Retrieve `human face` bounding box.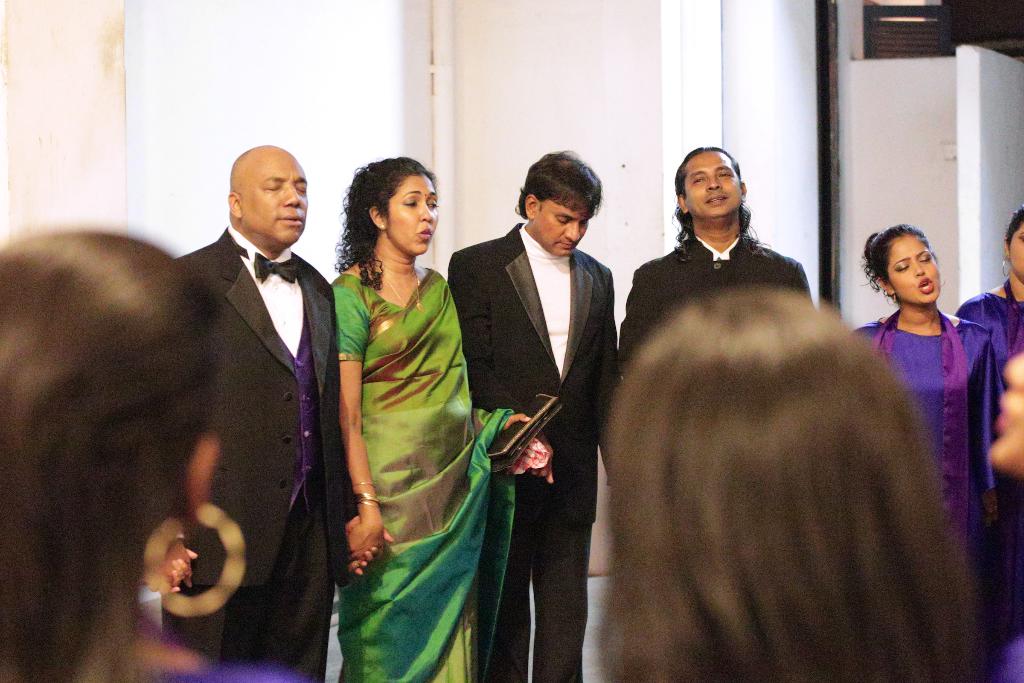
Bounding box: 534/197/592/258.
